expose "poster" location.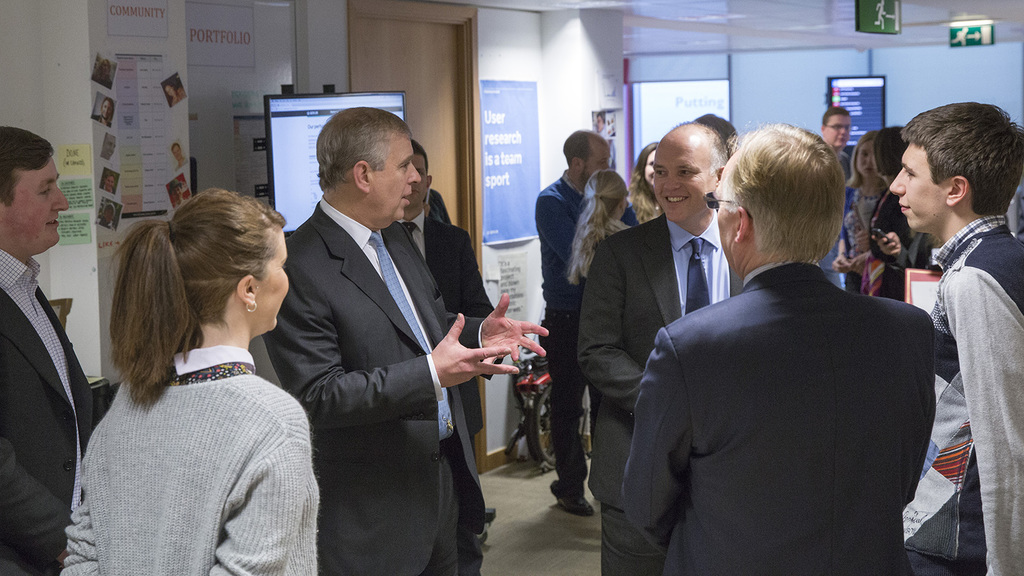
Exposed at <region>104, 0, 172, 36</region>.
